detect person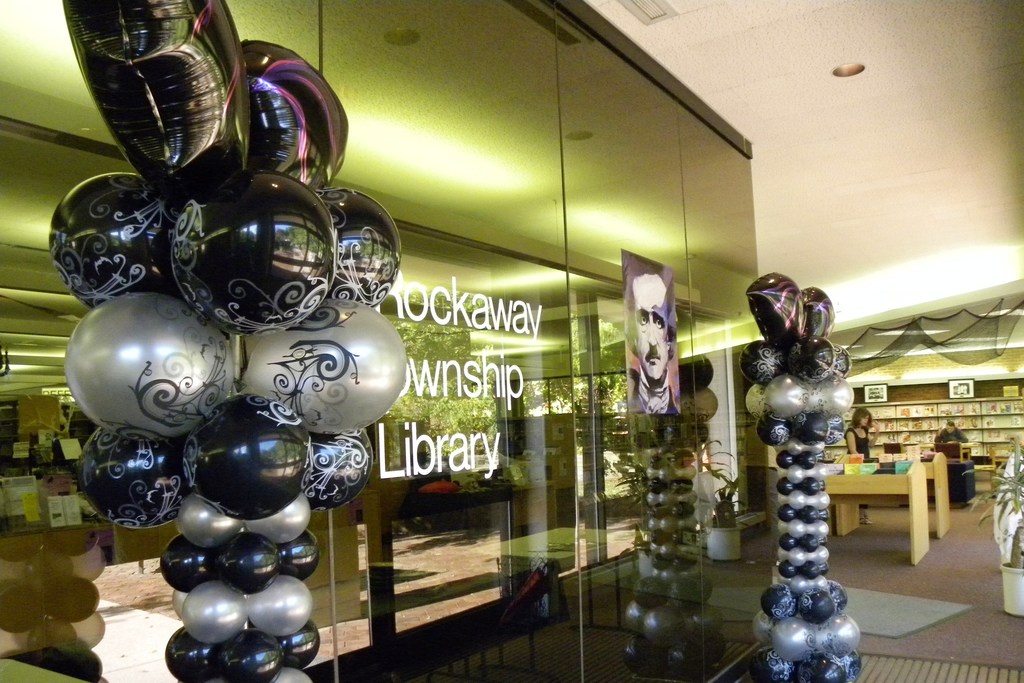
{"left": 846, "top": 406, "right": 879, "bottom": 464}
